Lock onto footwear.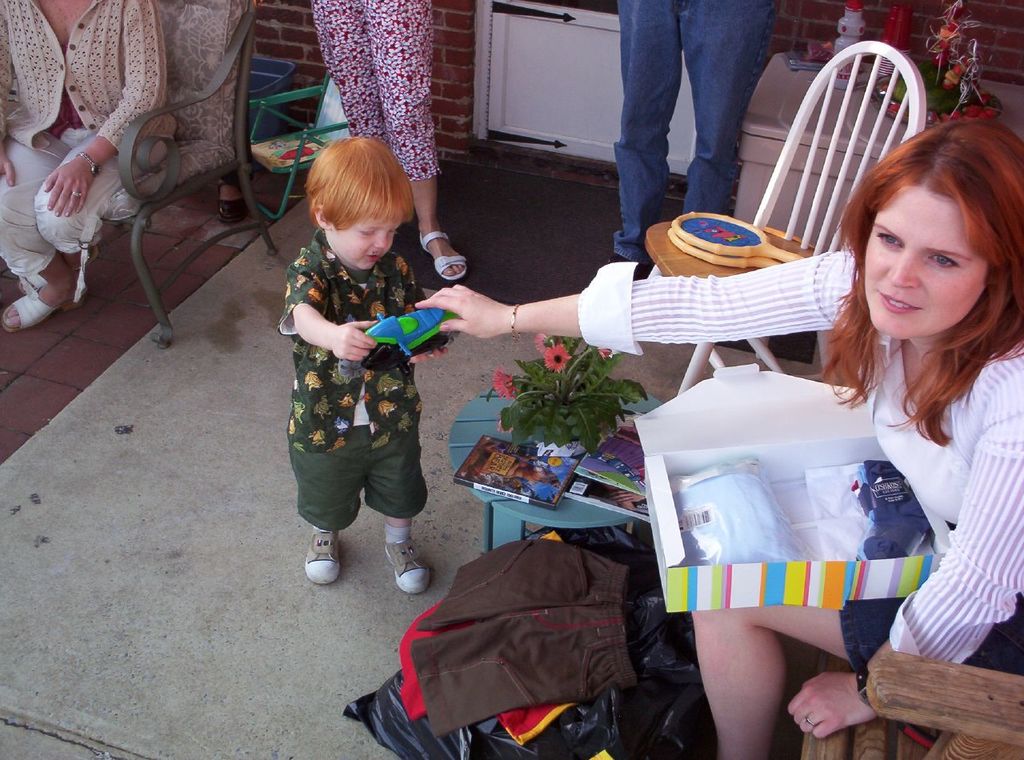
Locked: bbox=[413, 228, 470, 281].
